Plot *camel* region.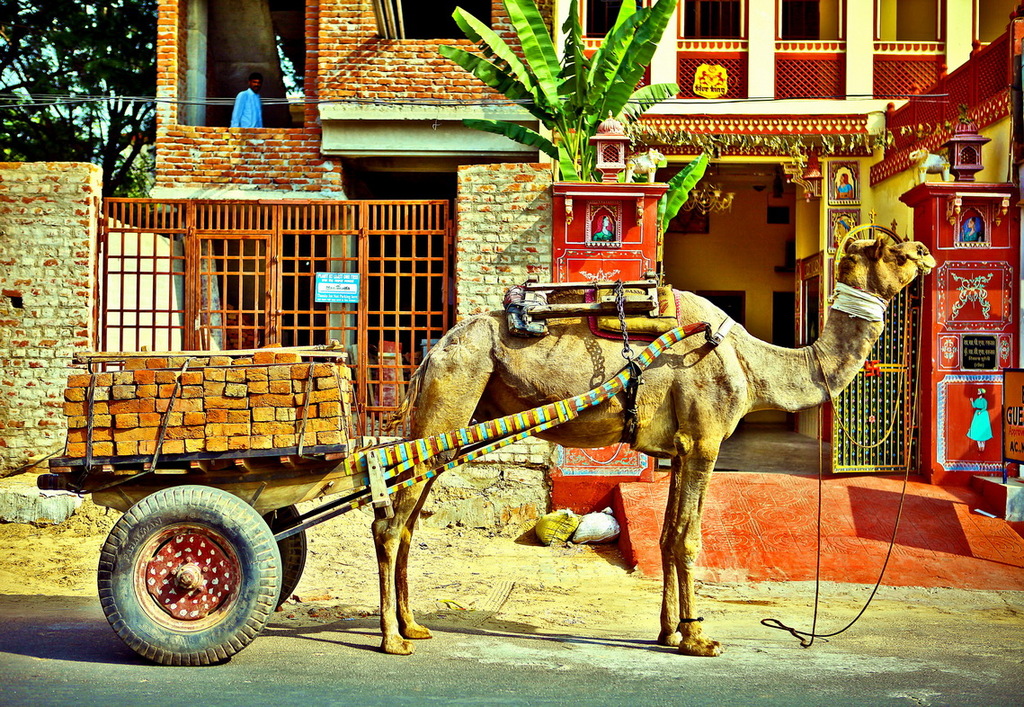
Plotted at l=369, t=240, r=934, b=651.
